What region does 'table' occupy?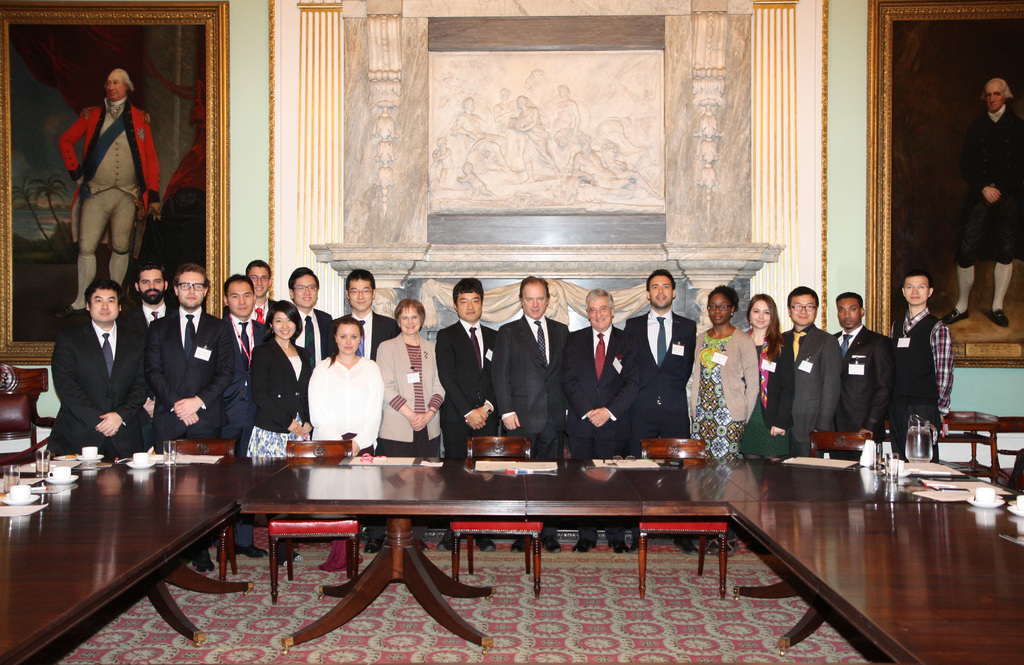
Rect(0, 456, 1023, 664).
